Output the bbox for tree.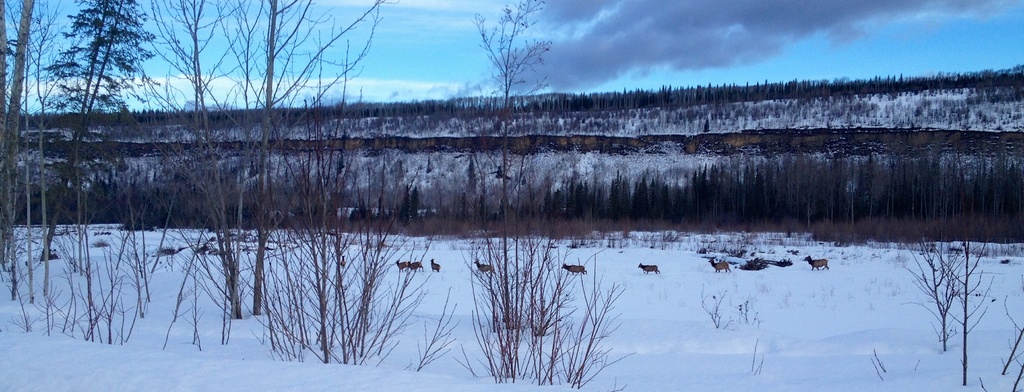
bbox=(35, 0, 162, 261).
